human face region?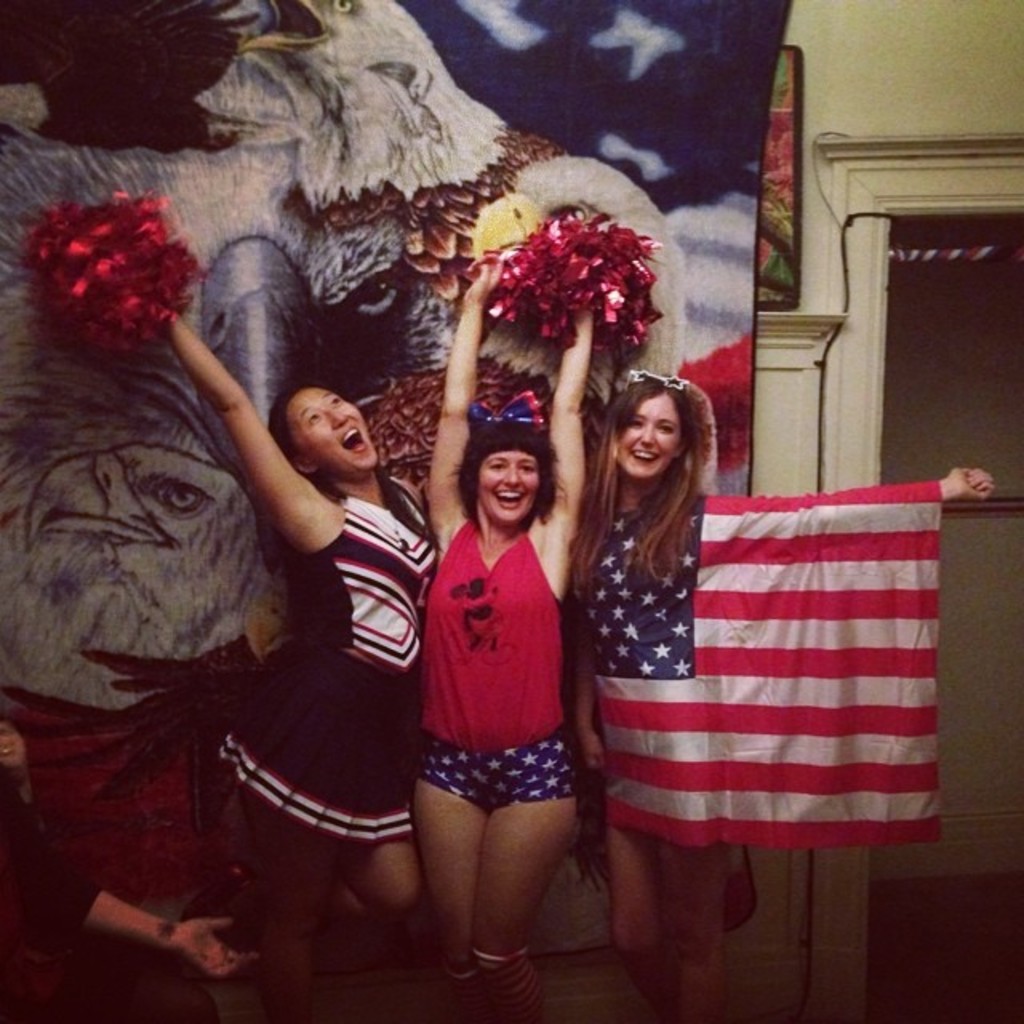
(477,446,538,523)
